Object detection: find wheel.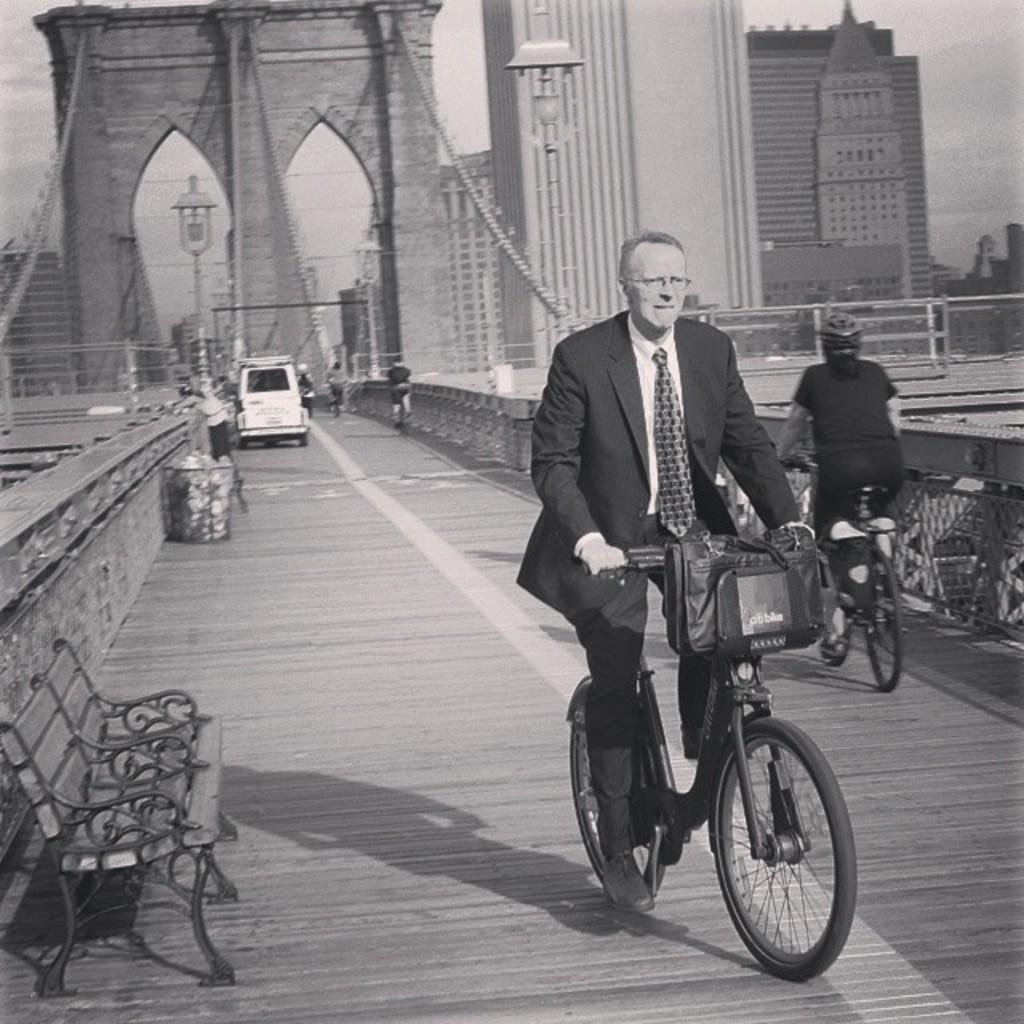
565, 686, 662, 915.
